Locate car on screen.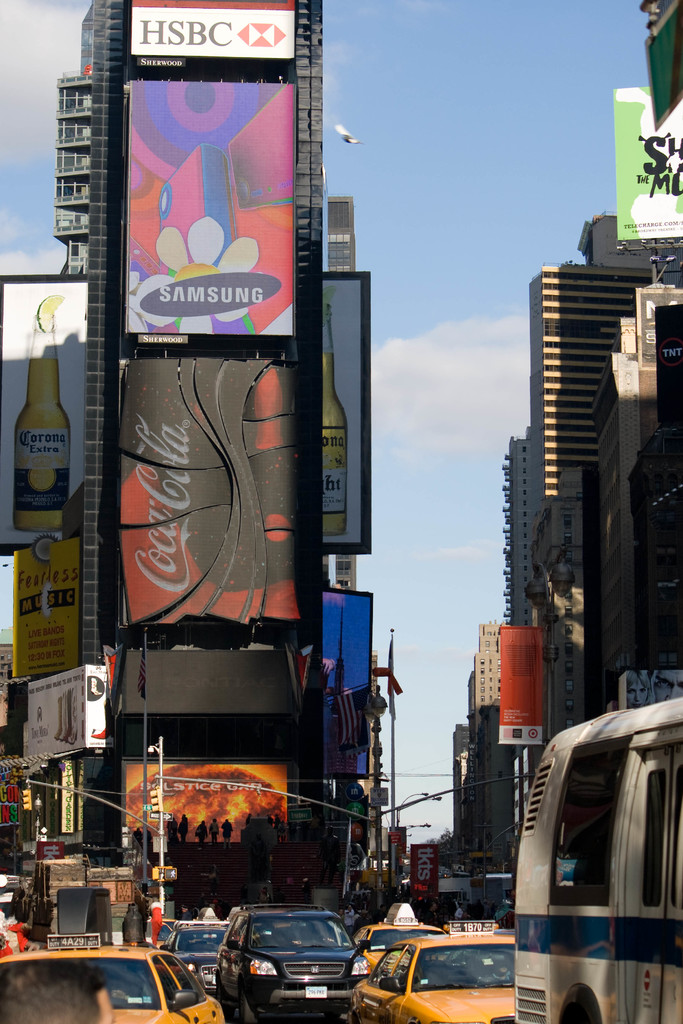
On screen at pyautogui.locateOnScreen(0, 955, 230, 1023).
